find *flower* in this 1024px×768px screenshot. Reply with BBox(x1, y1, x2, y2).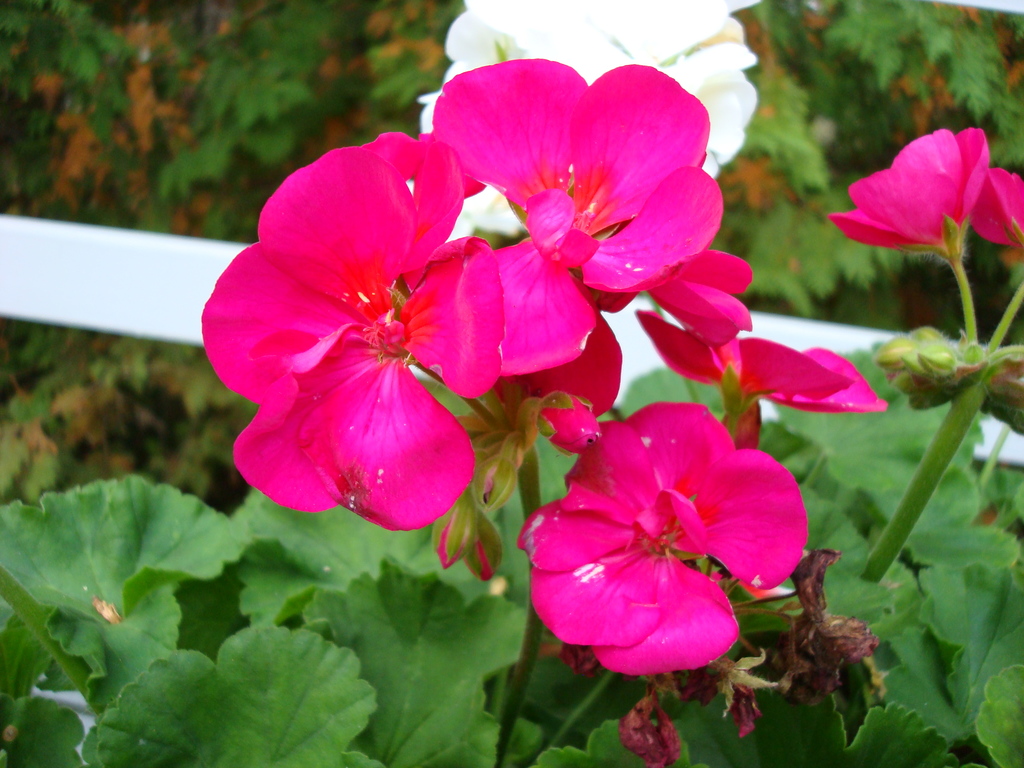
BBox(202, 121, 596, 523).
